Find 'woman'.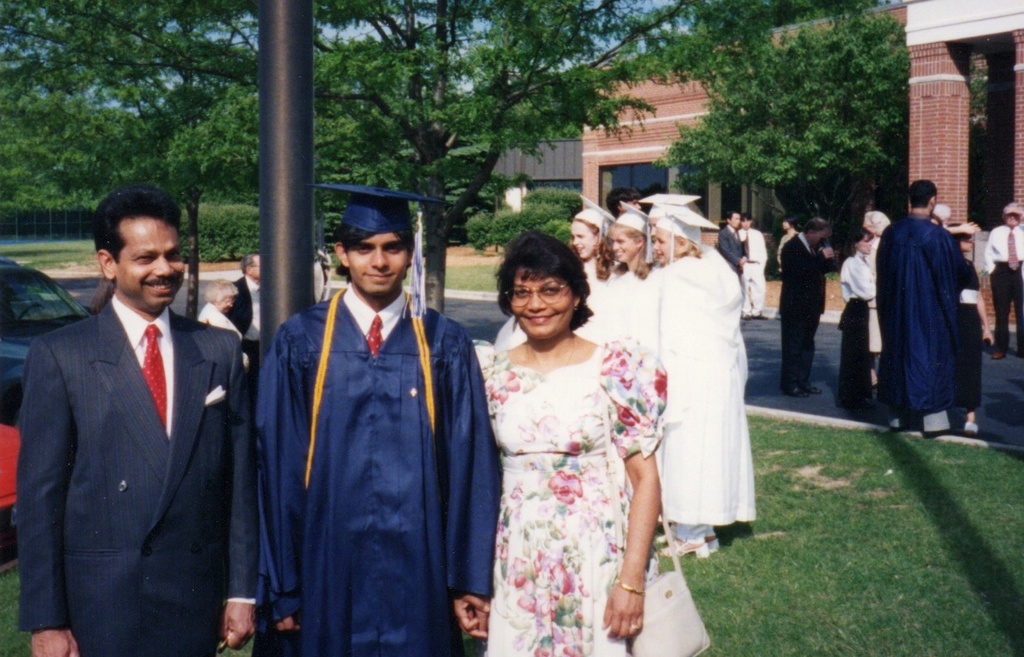
region(590, 221, 662, 391).
